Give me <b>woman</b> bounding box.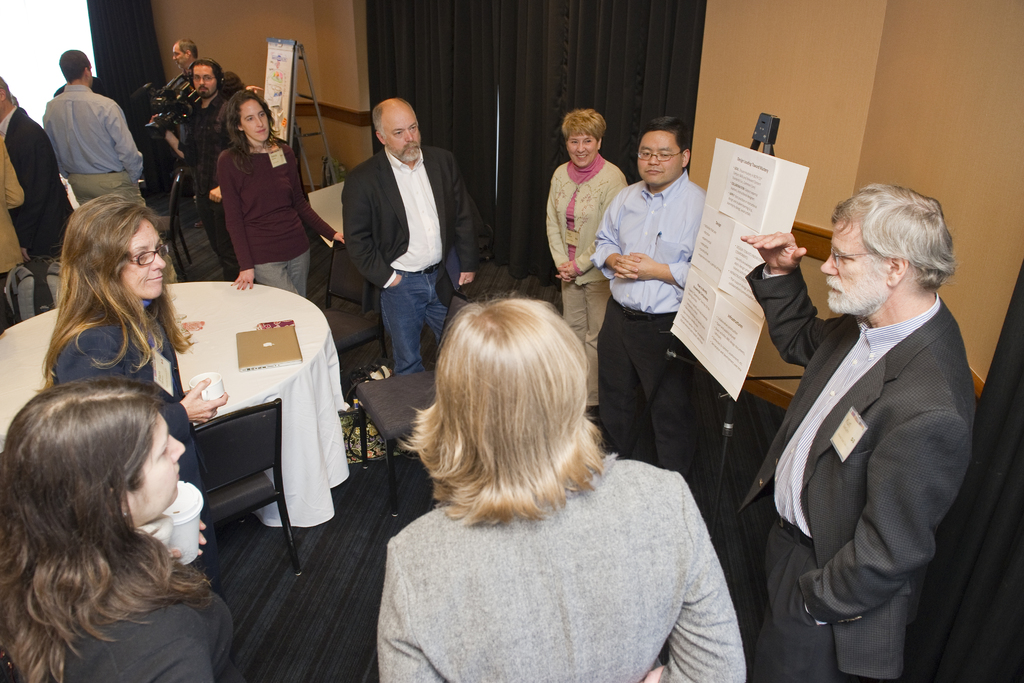
bbox(375, 296, 750, 682).
